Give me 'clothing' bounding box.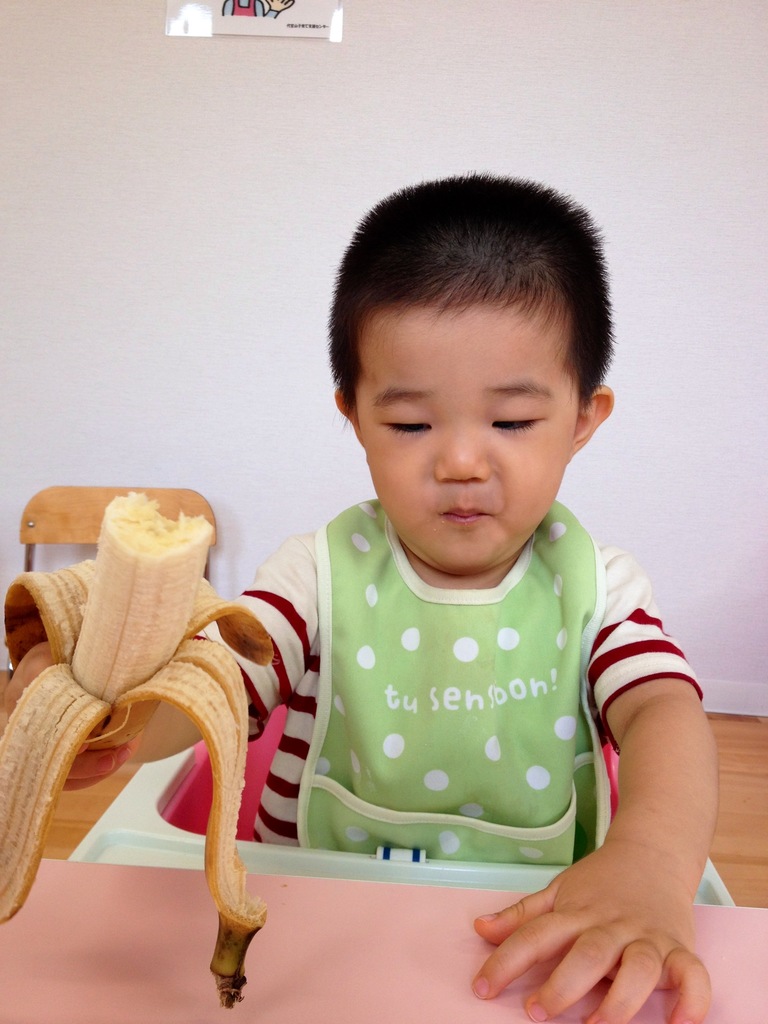
l=205, t=477, r=699, b=940.
